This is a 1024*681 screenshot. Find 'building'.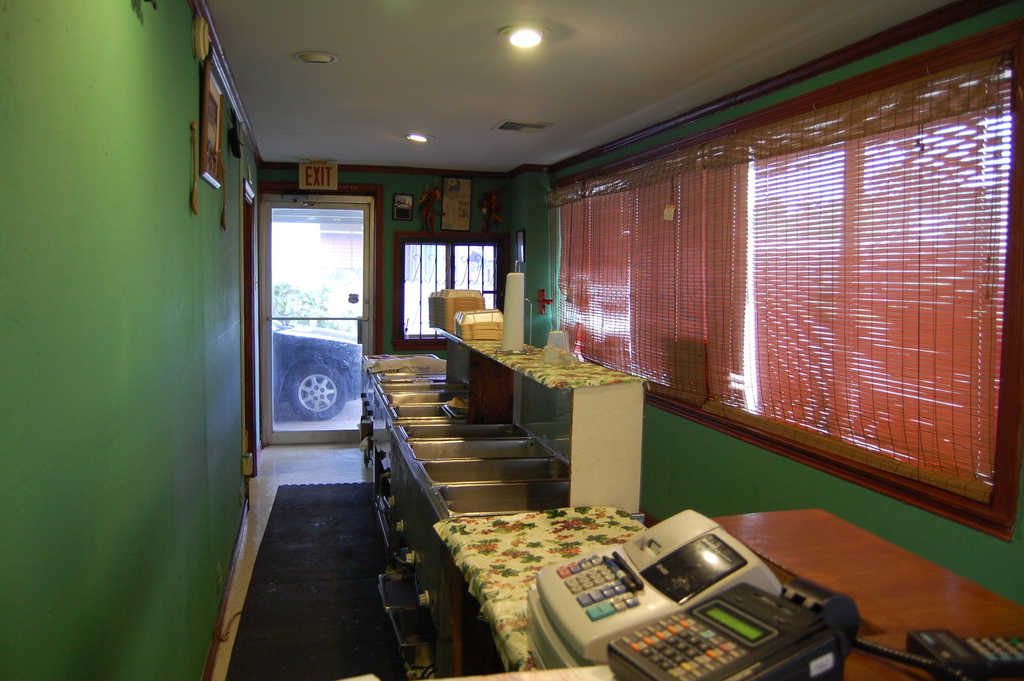
Bounding box: [0,0,1023,680].
